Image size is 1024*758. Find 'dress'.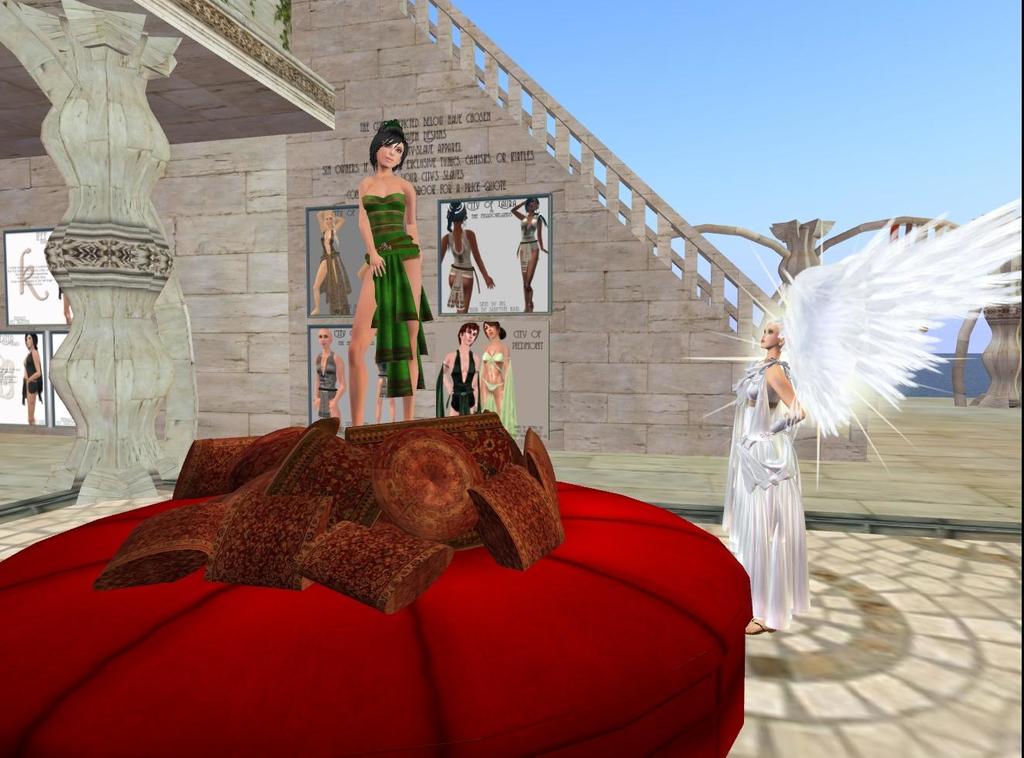
21:347:43:405.
